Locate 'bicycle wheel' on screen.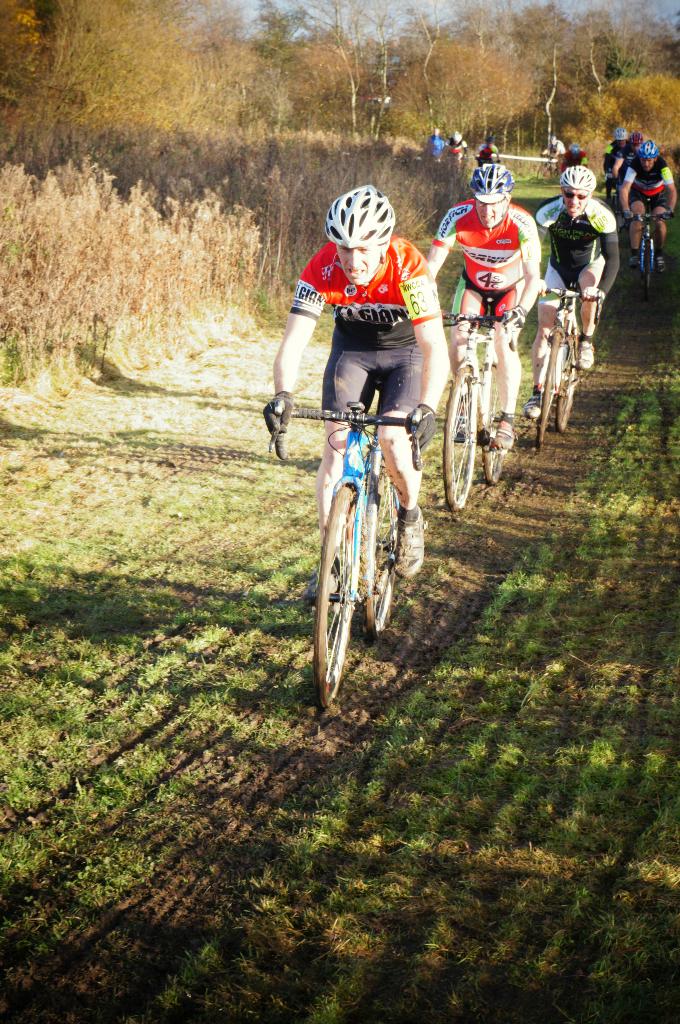
On screen at box=[355, 471, 409, 636].
